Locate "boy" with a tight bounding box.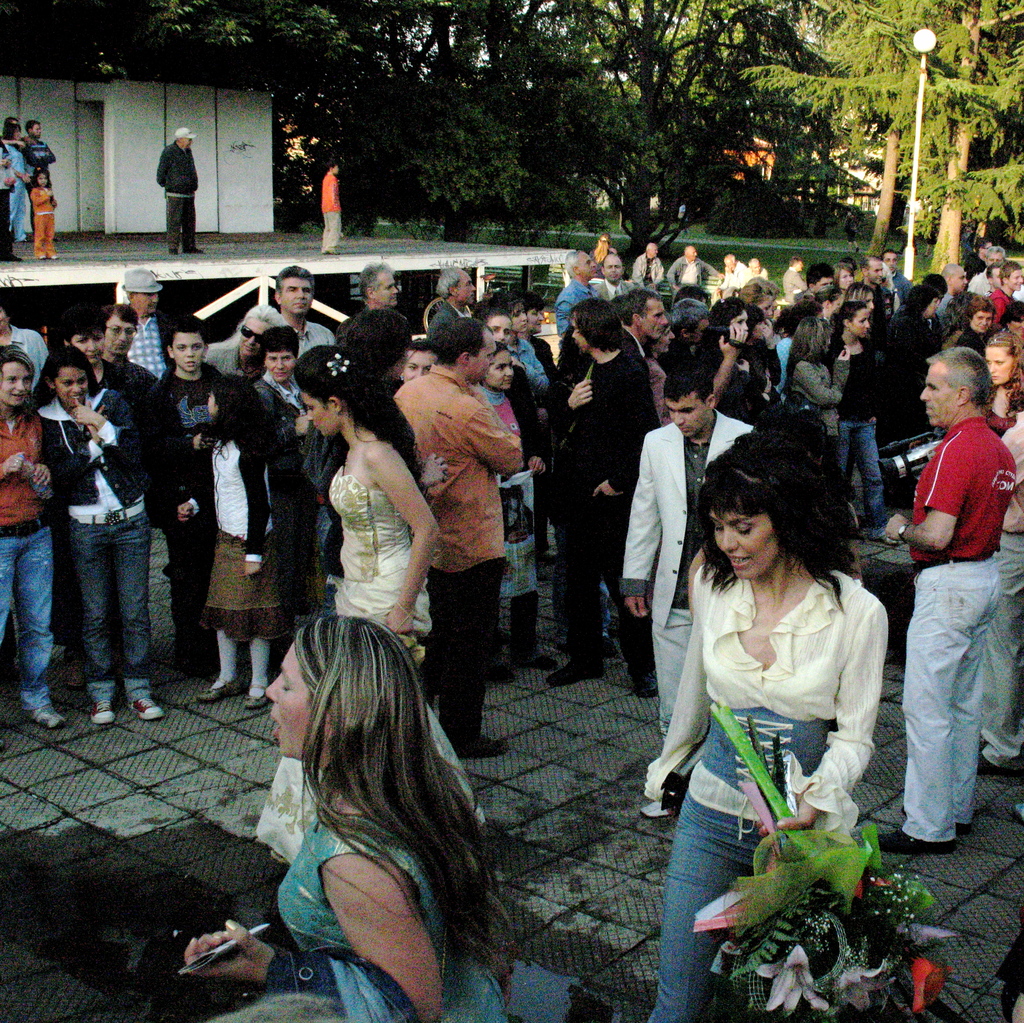
316, 156, 340, 254.
